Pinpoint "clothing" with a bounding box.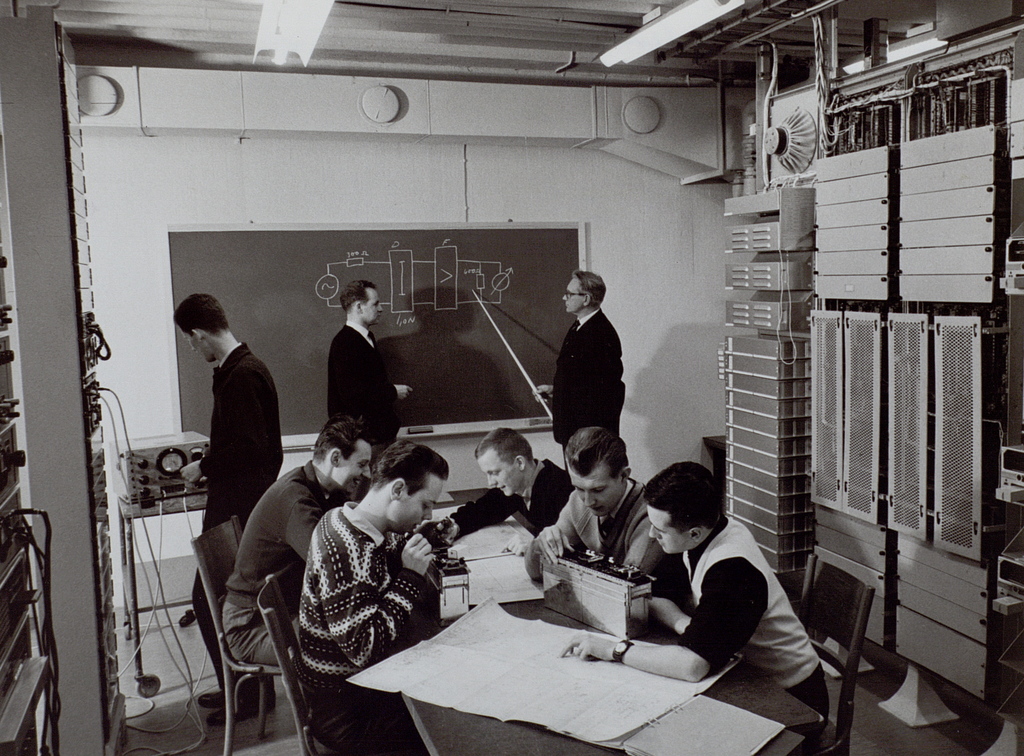
218,467,332,671.
